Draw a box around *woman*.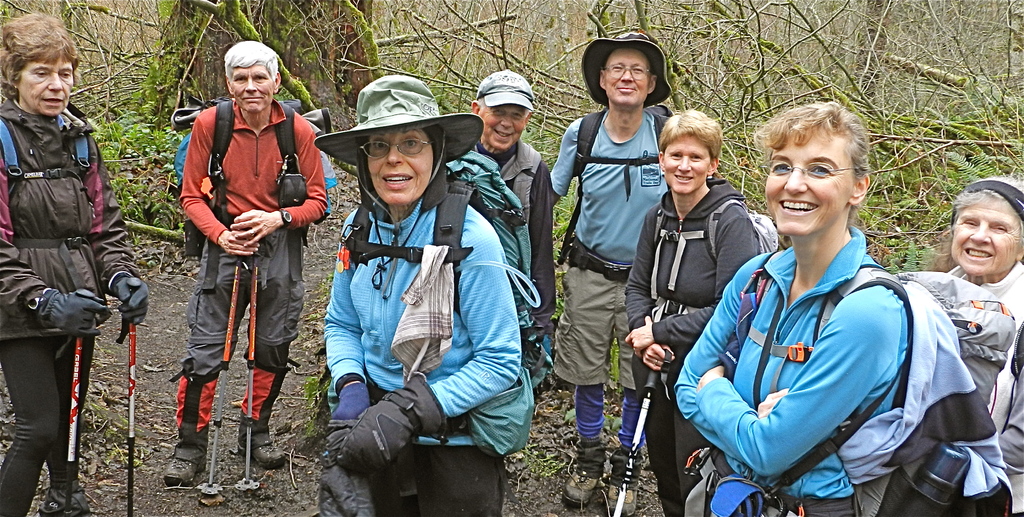
bbox(616, 106, 760, 516).
